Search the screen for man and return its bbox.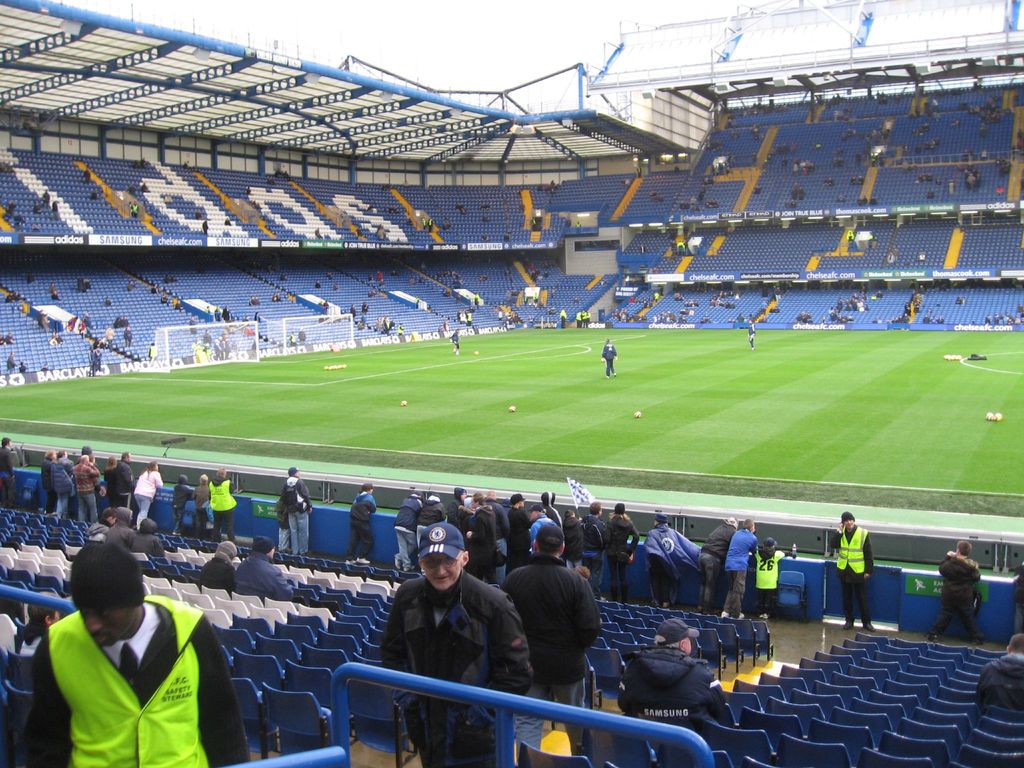
Found: box=[45, 447, 79, 534].
